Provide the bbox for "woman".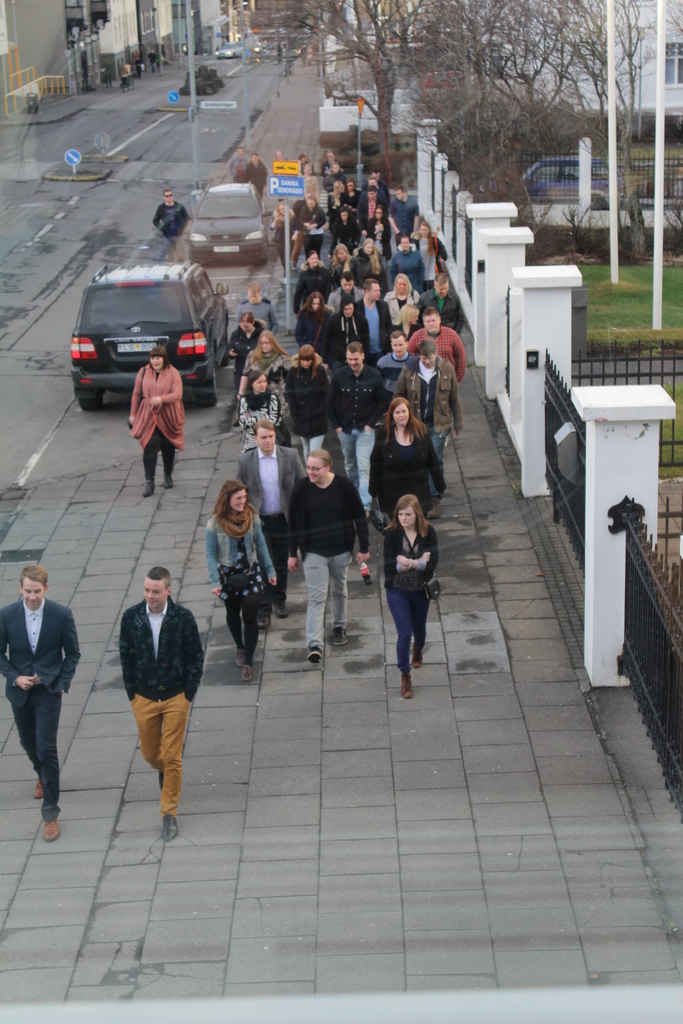
(x1=386, y1=269, x2=410, y2=335).
